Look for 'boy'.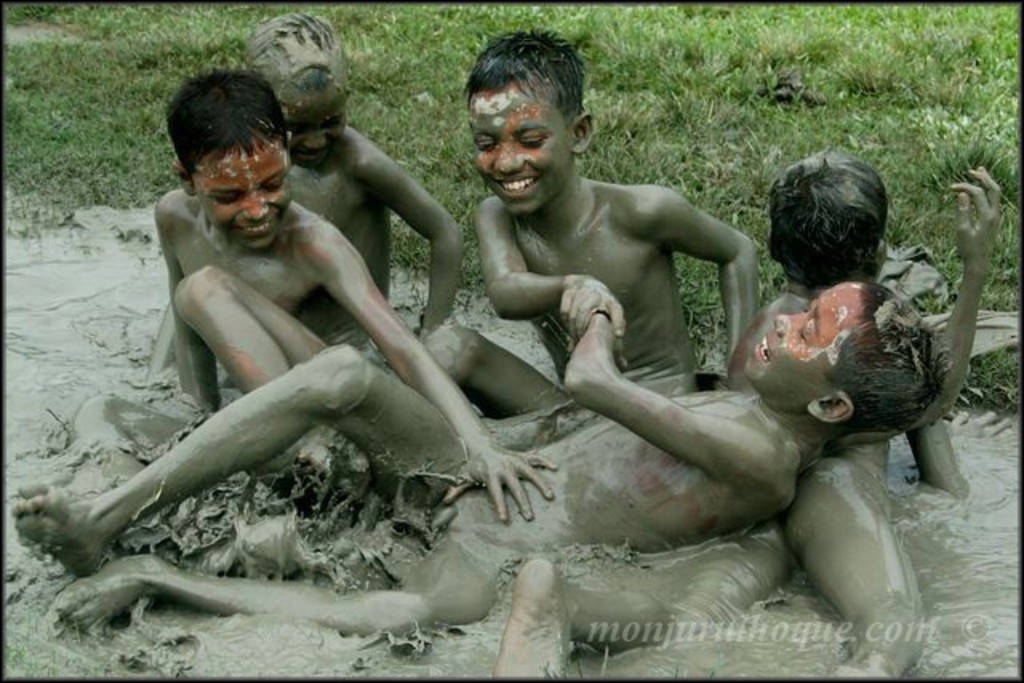
Found: Rect(494, 147, 962, 681).
